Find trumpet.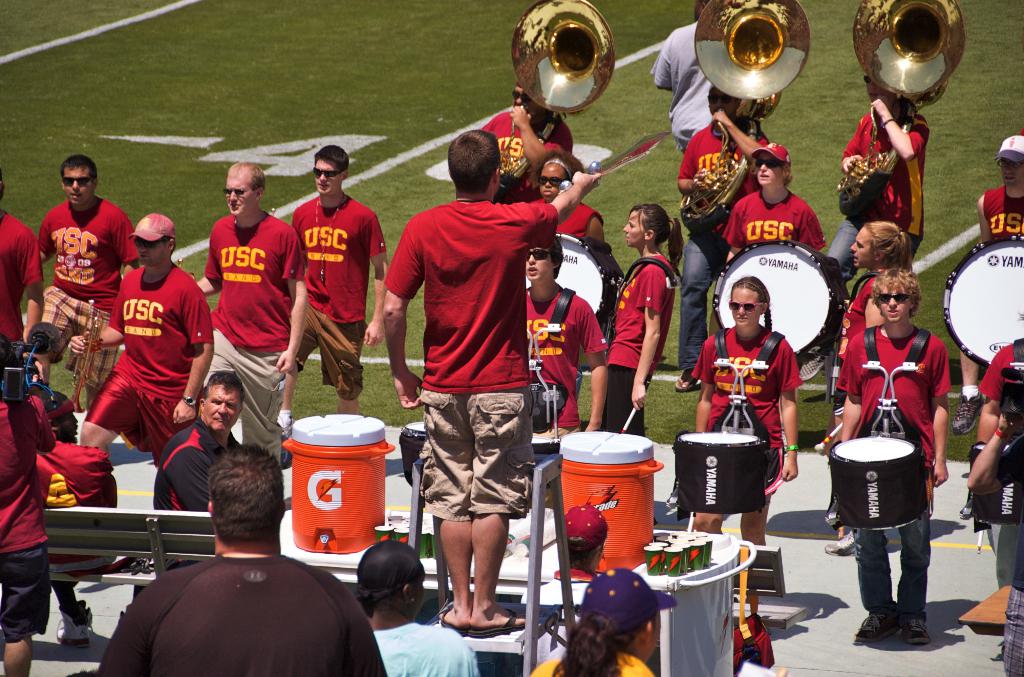
<region>834, 0, 959, 212</region>.
